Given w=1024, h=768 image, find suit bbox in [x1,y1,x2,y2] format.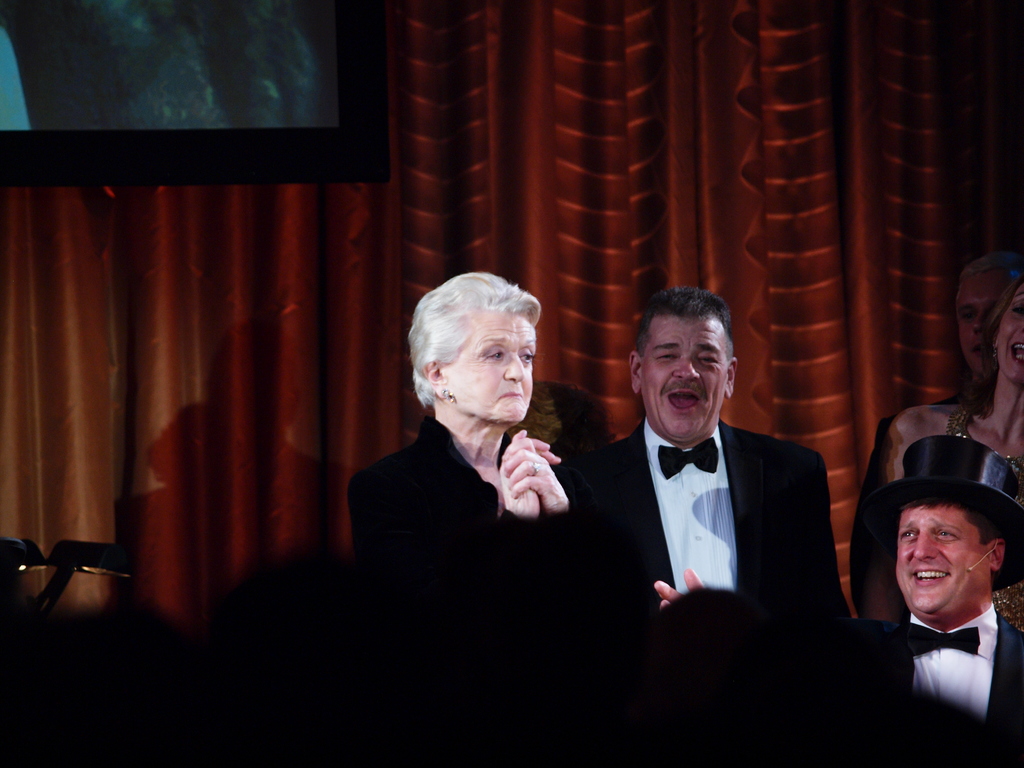
[593,310,865,683].
